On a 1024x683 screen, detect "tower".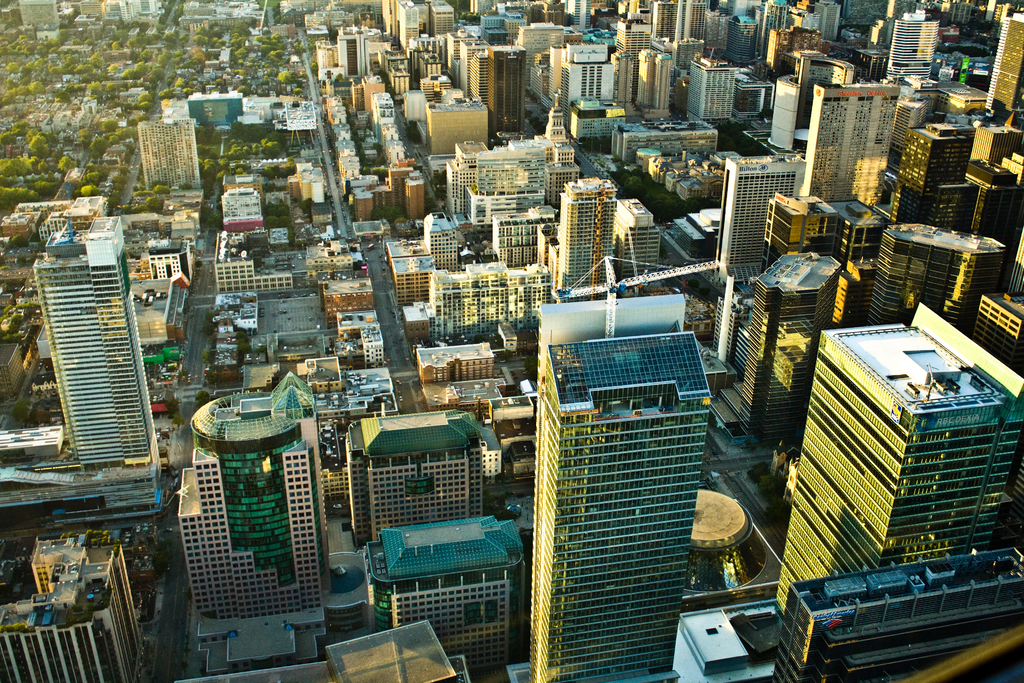
<box>131,117,203,189</box>.
